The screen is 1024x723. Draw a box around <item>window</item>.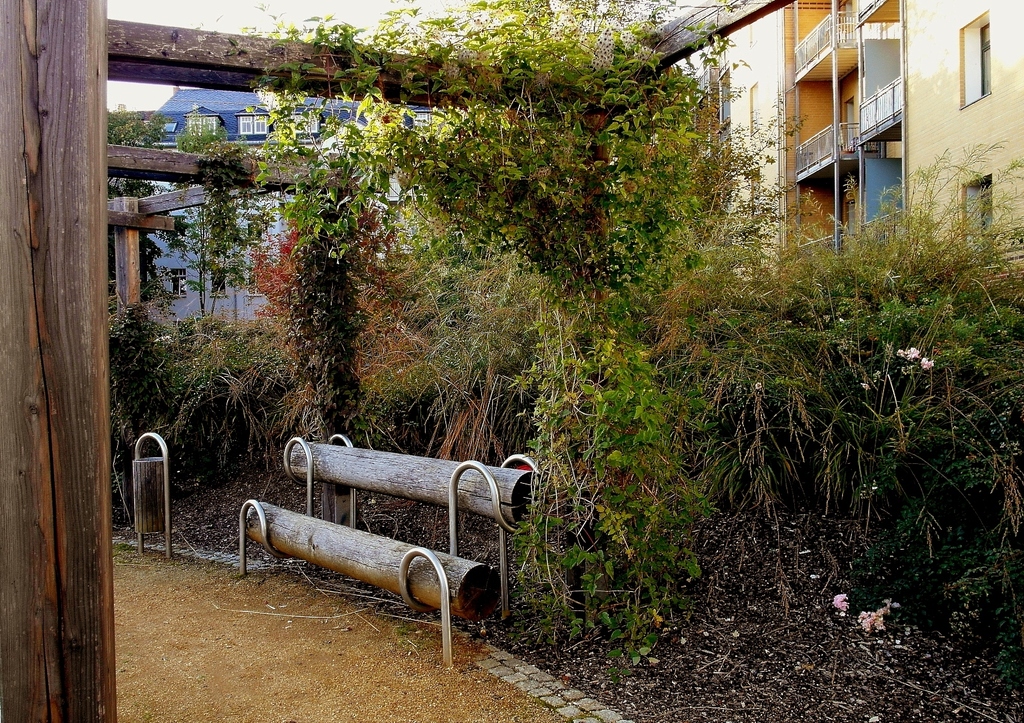
detection(957, 177, 1004, 274).
